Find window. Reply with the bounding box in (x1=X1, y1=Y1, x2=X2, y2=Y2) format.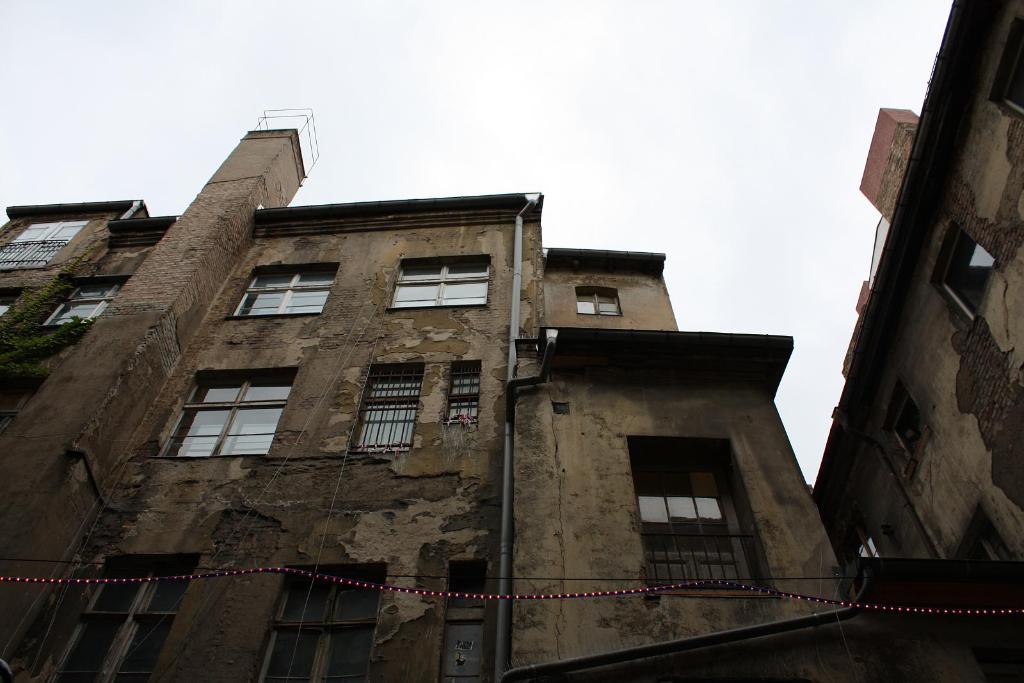
(x1=0, y1=217, x2=100, y2=269).
